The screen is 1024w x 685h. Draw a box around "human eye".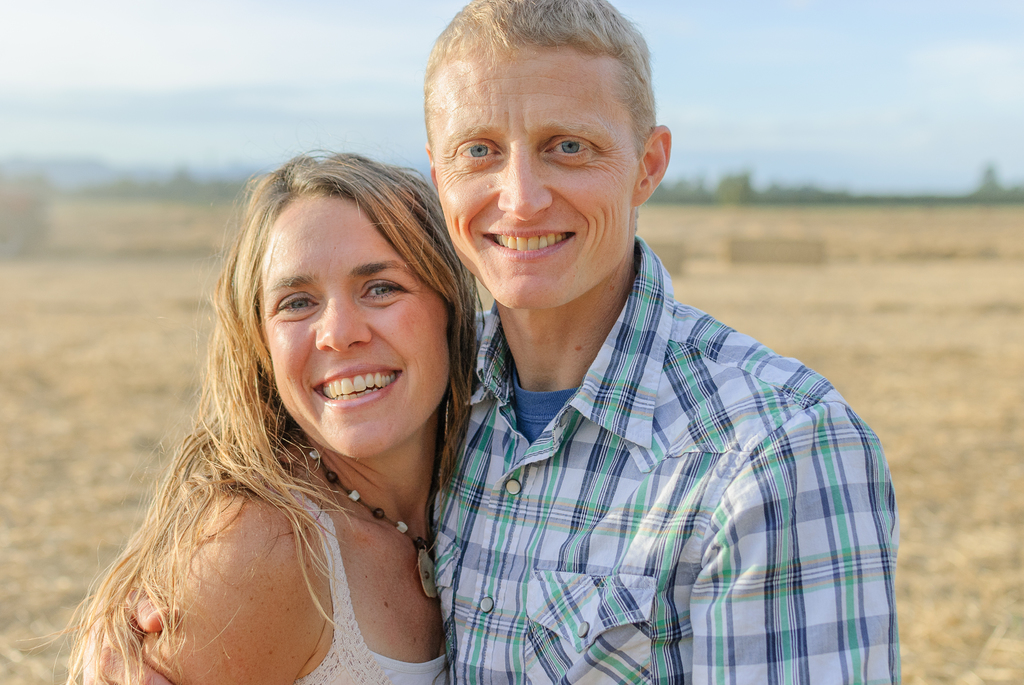
crop(362, 278, 403, 299).
